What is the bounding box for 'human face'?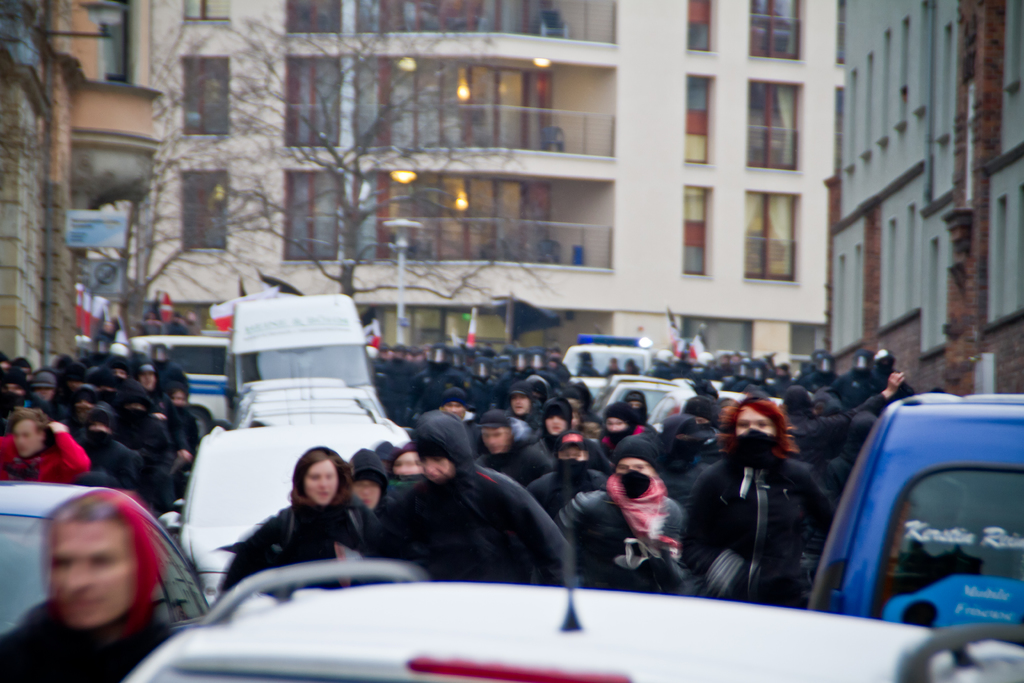
302,459,337,506.
